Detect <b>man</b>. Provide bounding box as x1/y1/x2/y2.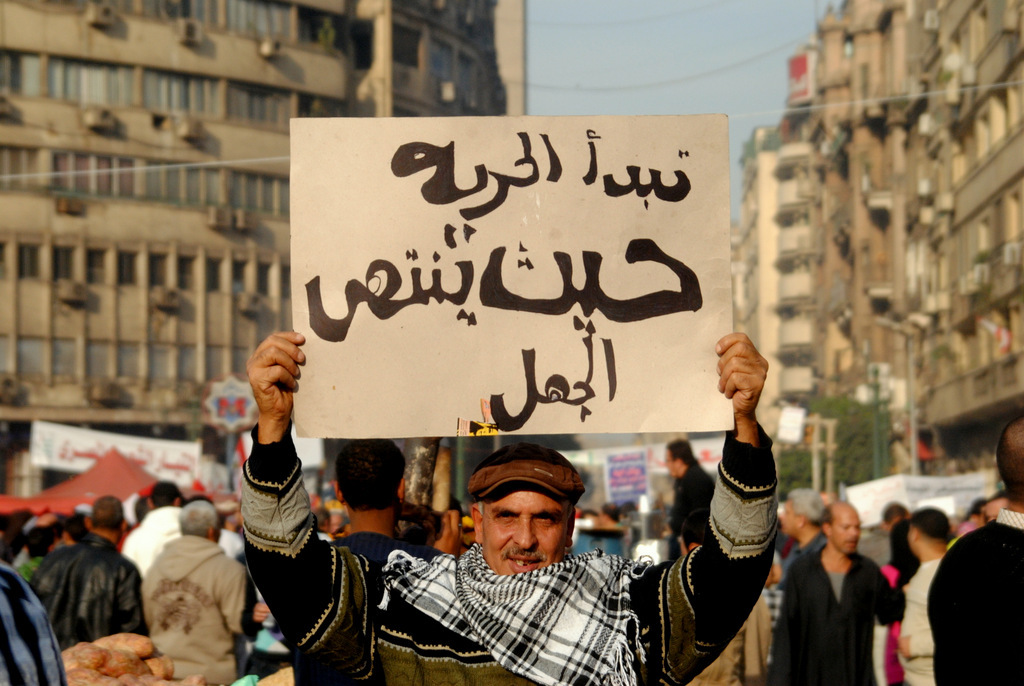
32/499/151/651.
